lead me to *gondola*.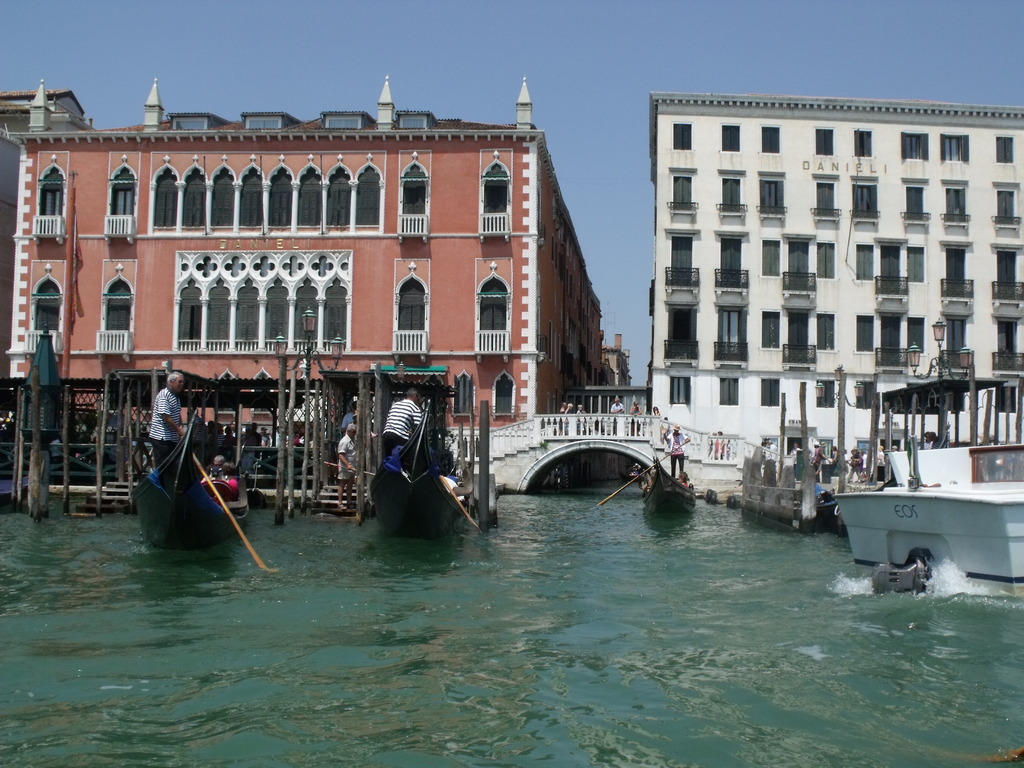
Lead to BBox(367, 392, 476, 551).
